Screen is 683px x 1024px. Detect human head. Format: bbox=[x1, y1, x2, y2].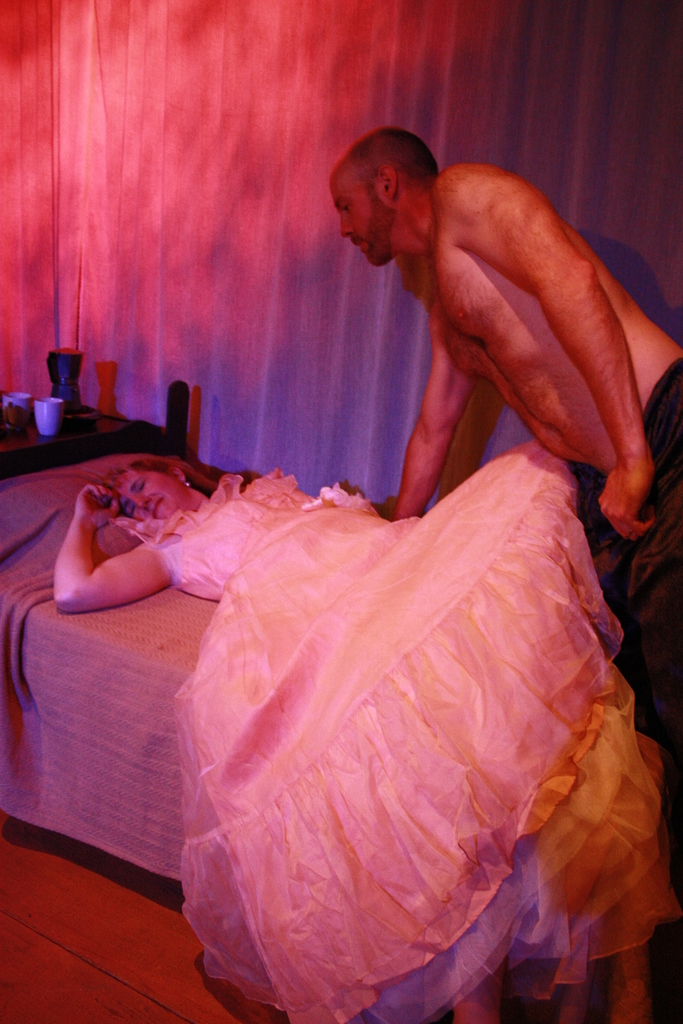
bbox=[325, 124, 475, 273].
